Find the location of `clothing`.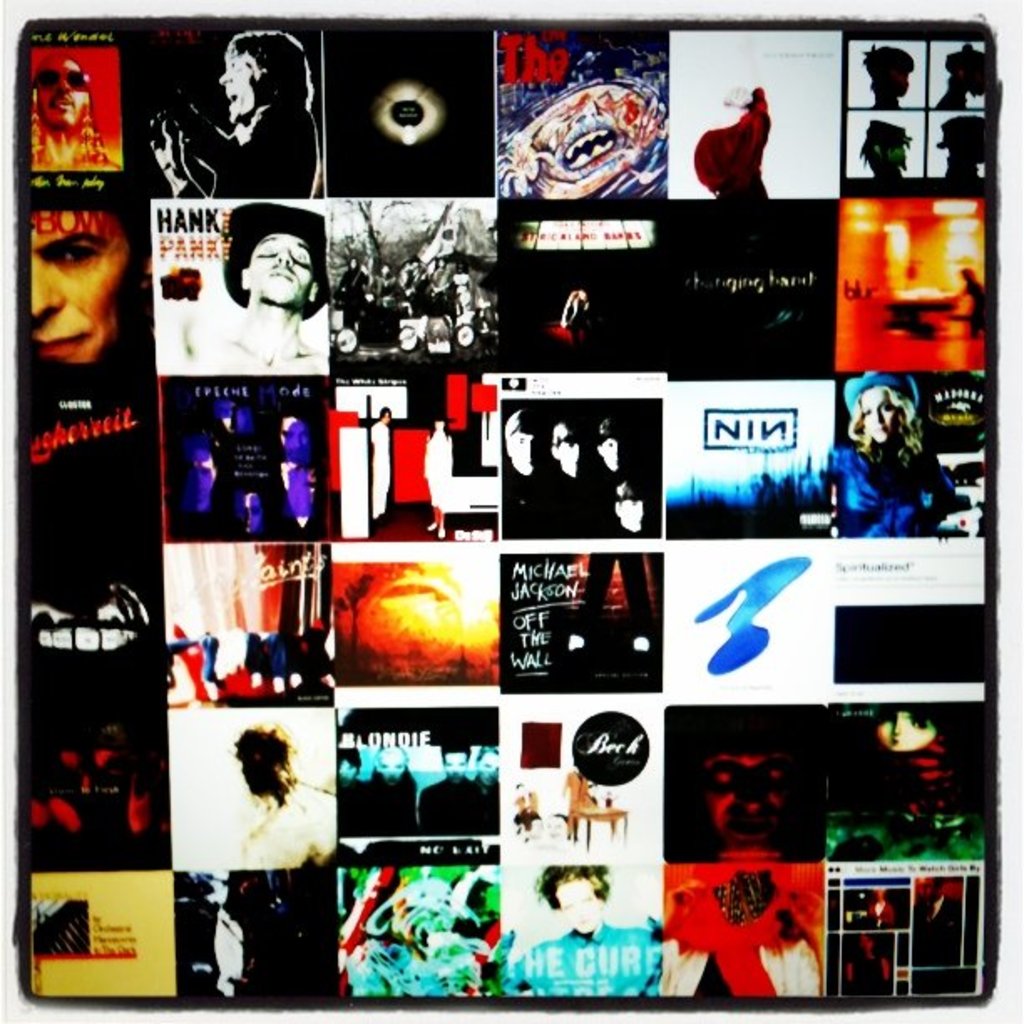
Location: {"left": 512, "top": 920, "right": 676, "bottom": 997}.
